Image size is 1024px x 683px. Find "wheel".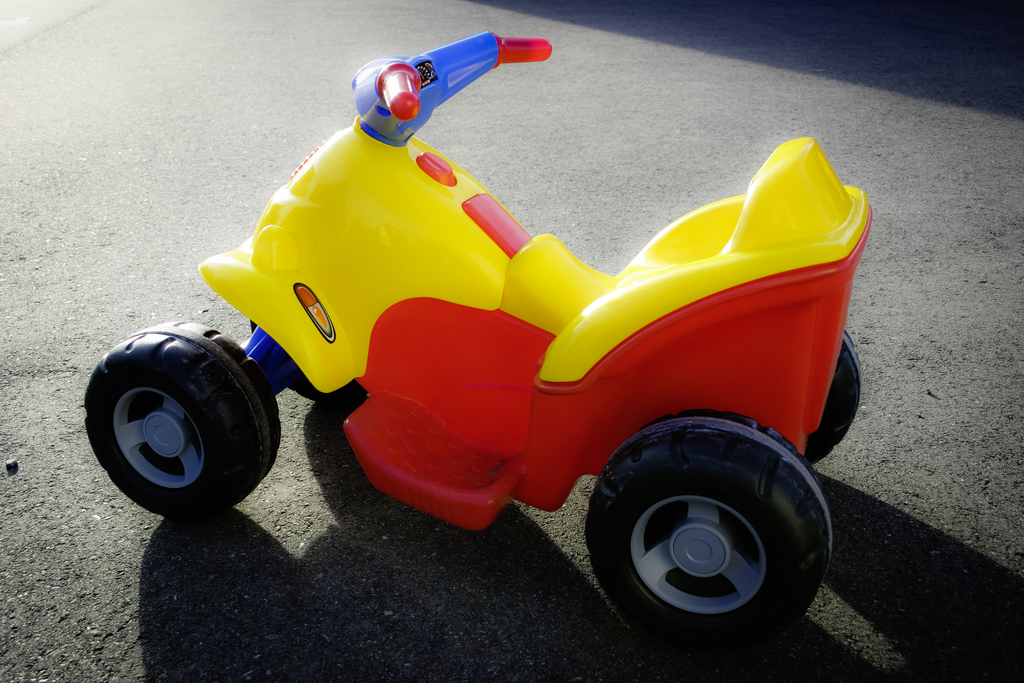
243, 317, 366, 409.
